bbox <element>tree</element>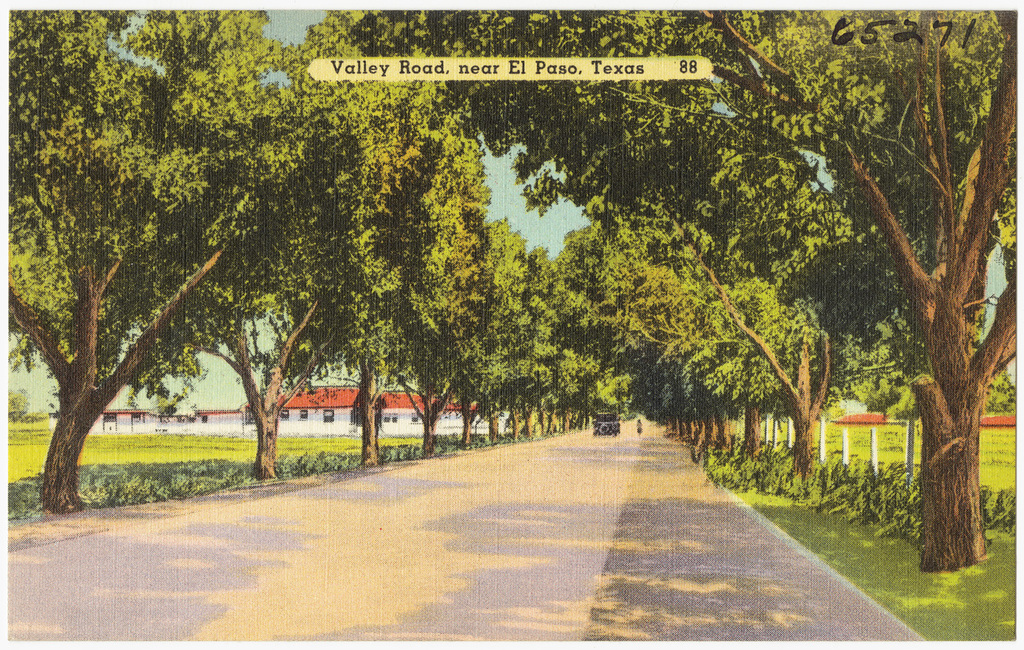
[397,207,524,467]
